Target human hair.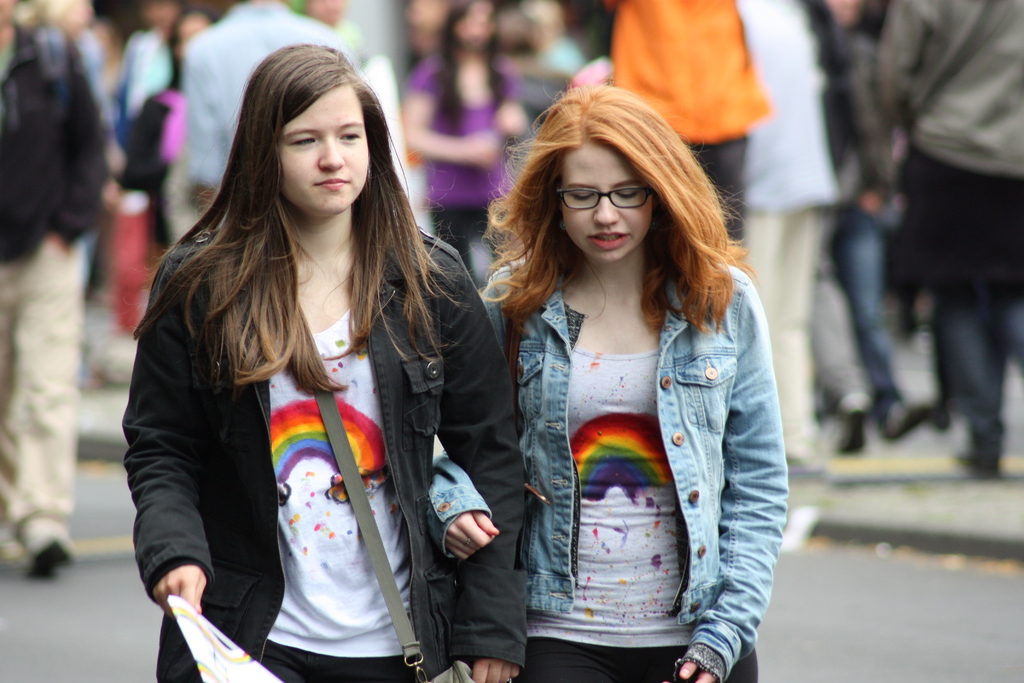
Target region: {"x1": 504, "y1": 80, "x2": 724, "y2": 356}.
